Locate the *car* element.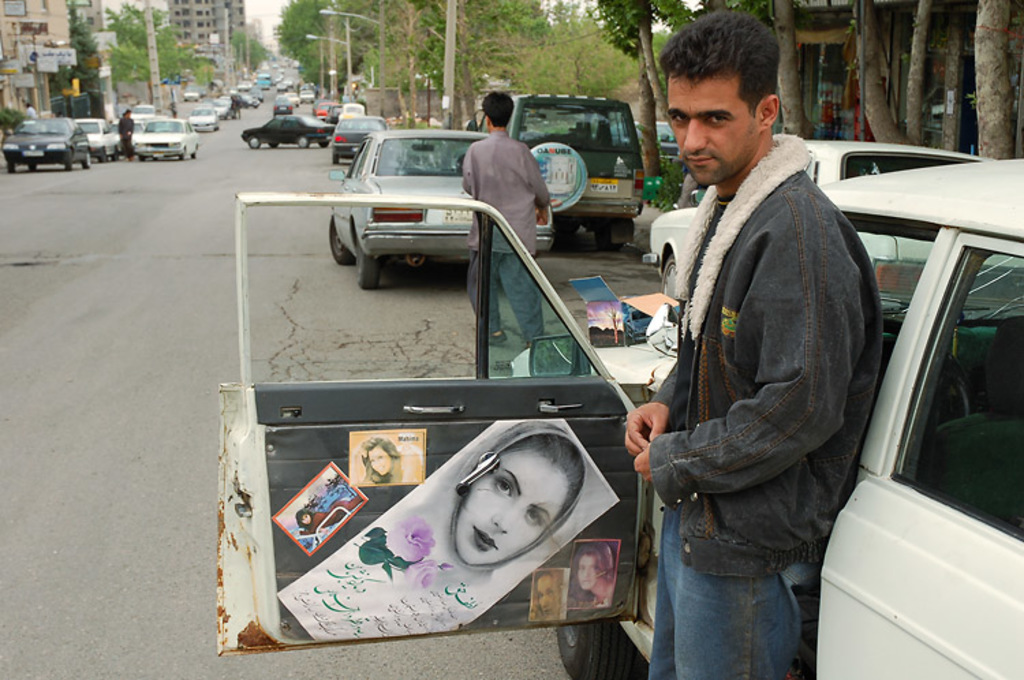
Element bbox: x1=251, y1=89, x2=261, y2=100.
